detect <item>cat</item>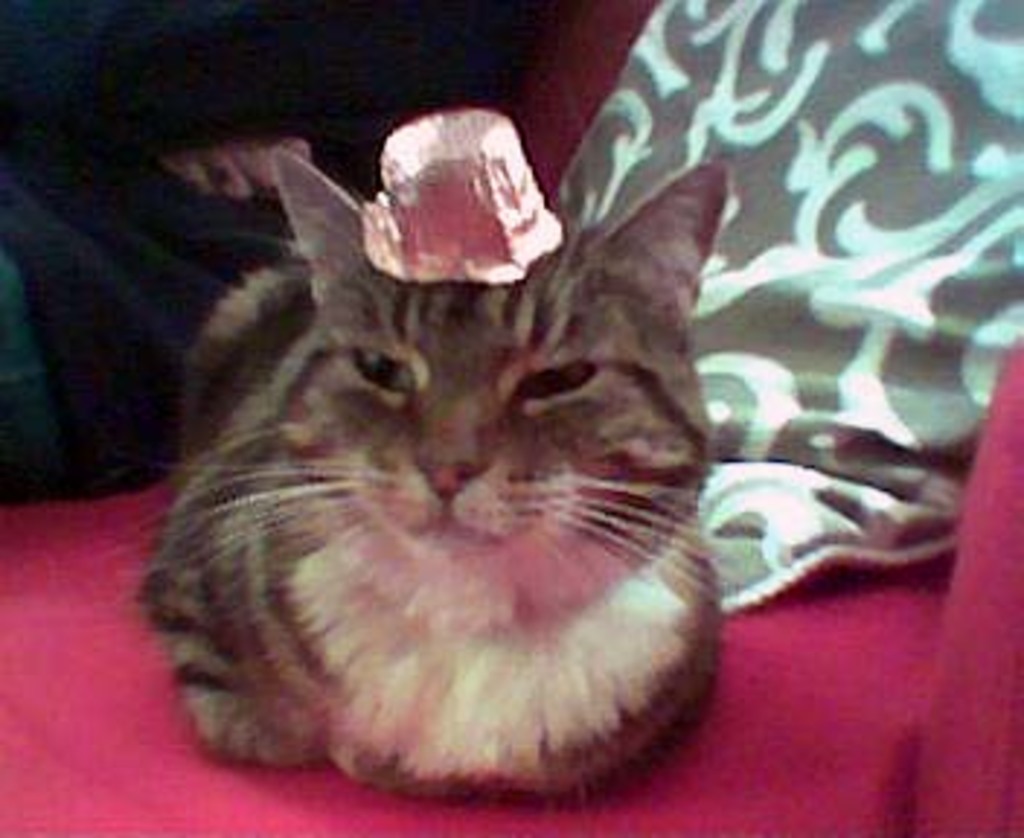
box=[157, 172, 730, 803]
